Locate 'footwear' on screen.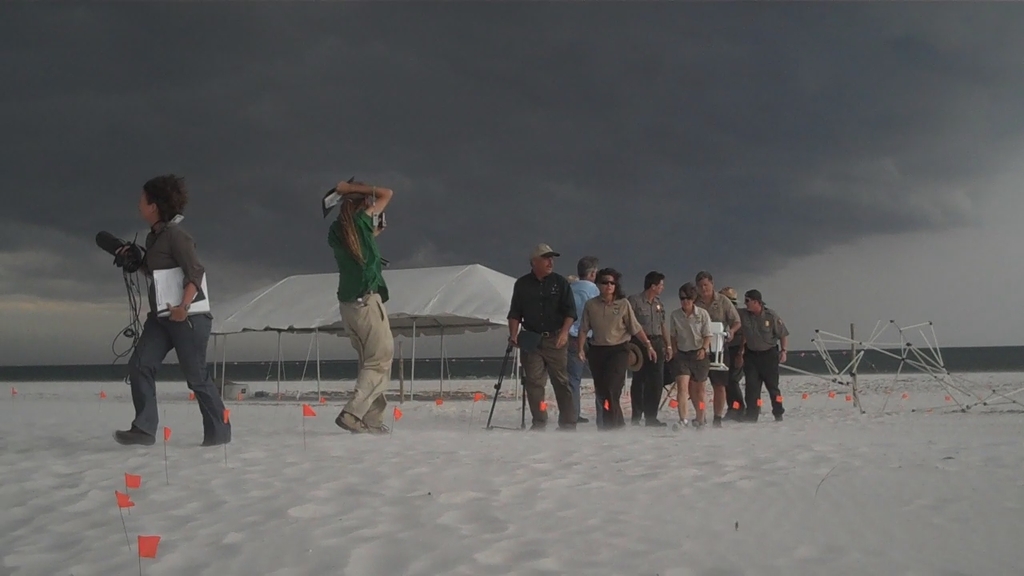
On screen at bbox(529, 423, 546, 433).
